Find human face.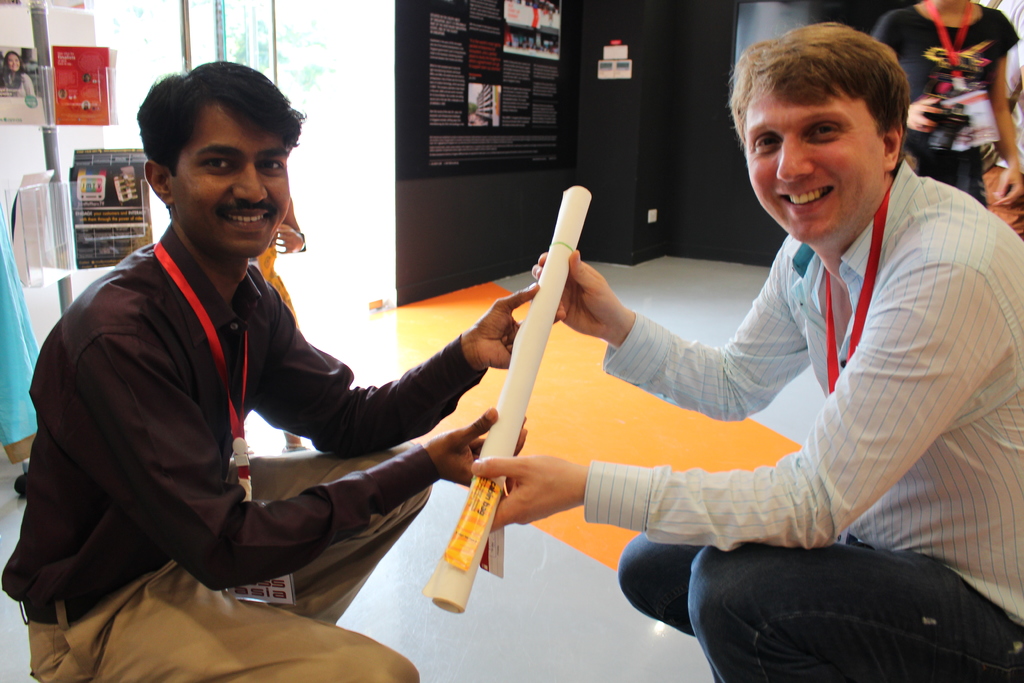
select_region(749, 74, 884, 243).
